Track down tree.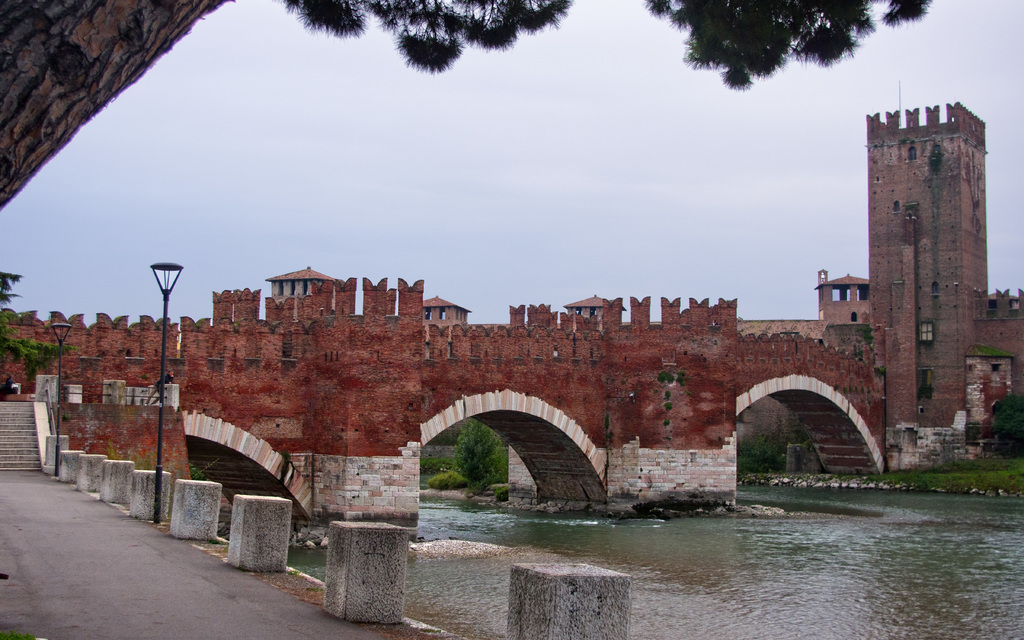
Tracked to x1=0 y1=268 x2=64 y2=388.
